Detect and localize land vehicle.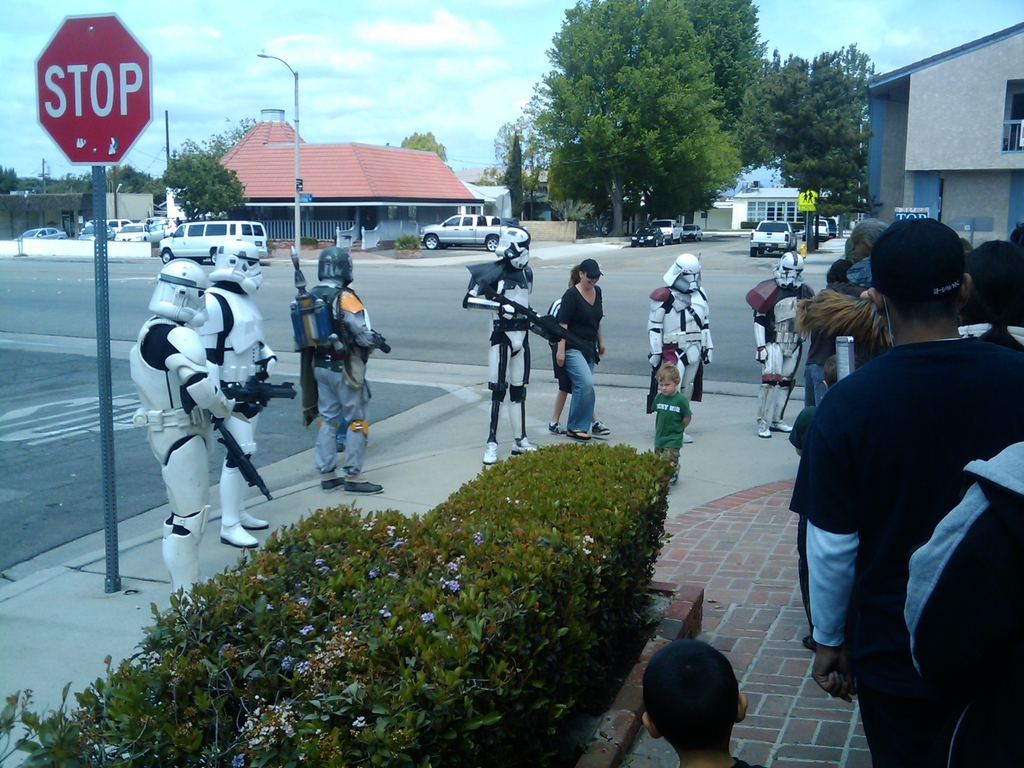
Localized at Rect(141, 211, 273, 275).
